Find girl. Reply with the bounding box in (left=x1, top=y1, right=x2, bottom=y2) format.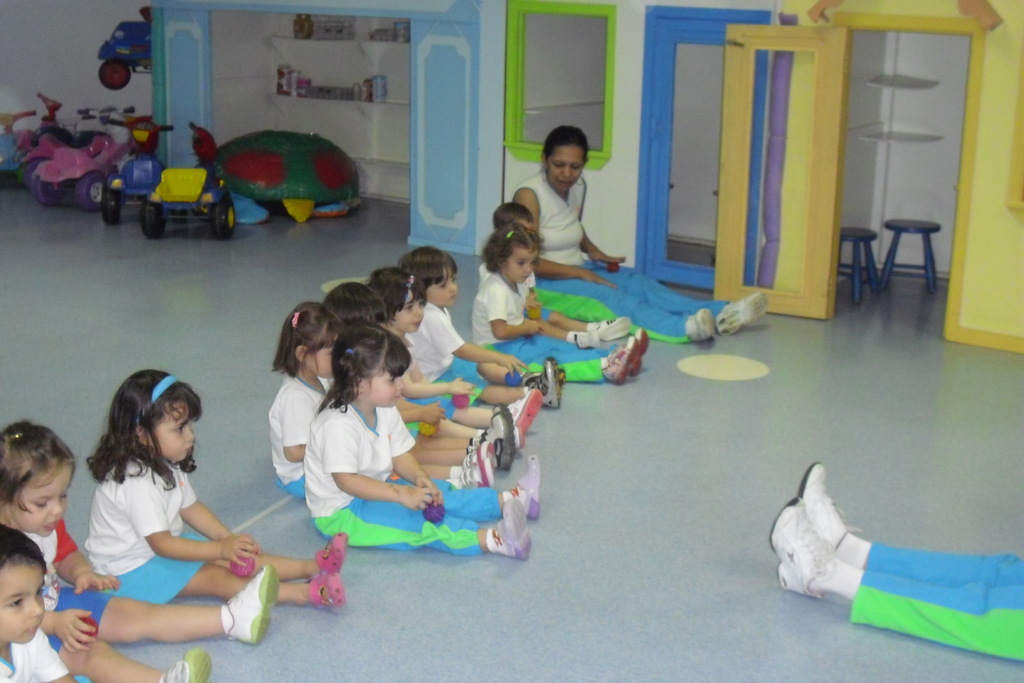
(left=82, top=365, right=344, bottom=607).
